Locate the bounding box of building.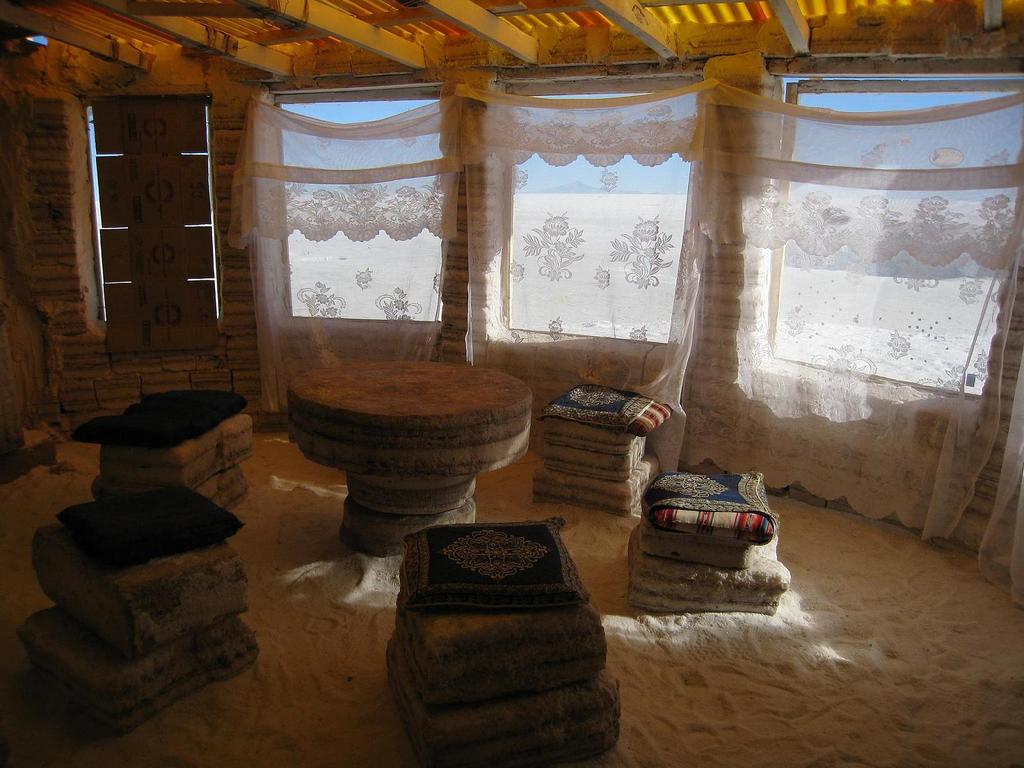
Bounding box: 3 0 1023 767.
